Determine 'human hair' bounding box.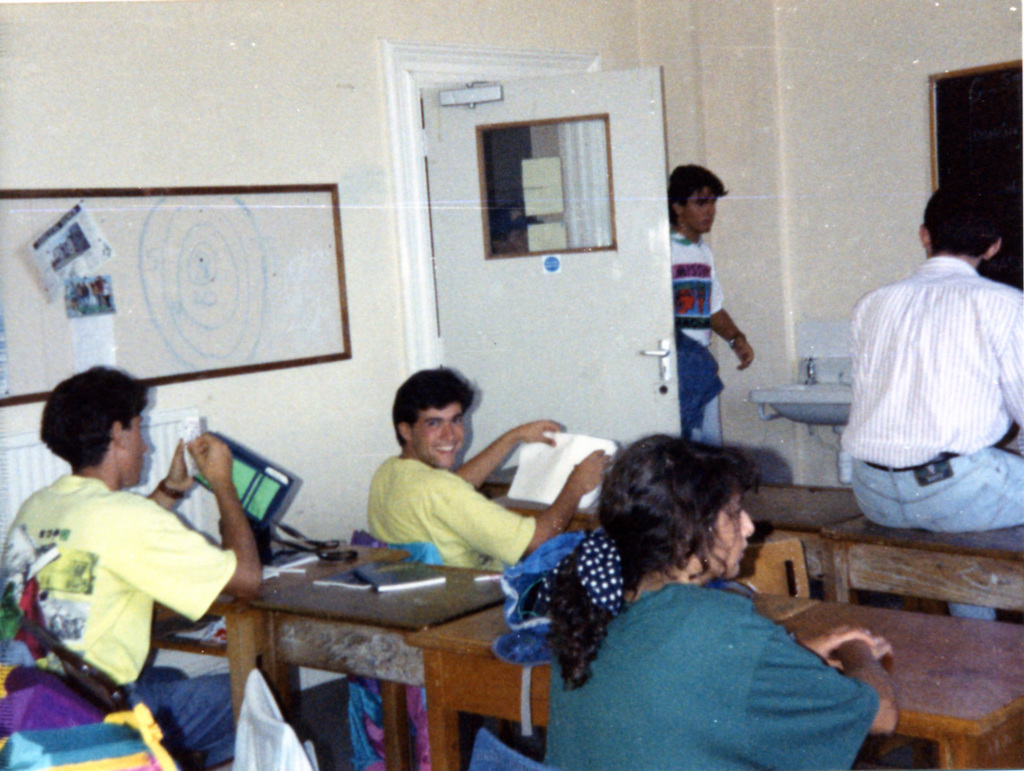
Determined: l=390, t=365, r=475, b=448.
